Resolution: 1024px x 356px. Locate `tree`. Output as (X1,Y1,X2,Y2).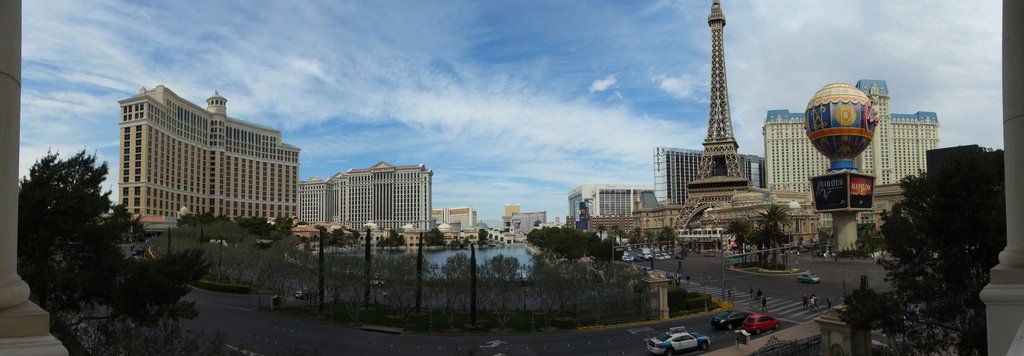
(852,227,873,257).
